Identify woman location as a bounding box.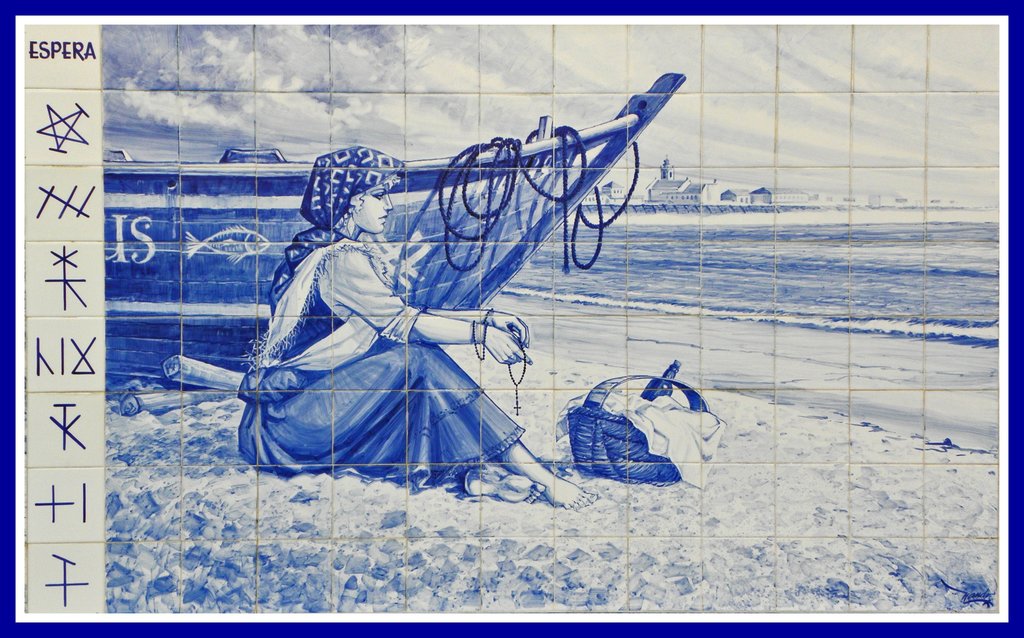
crop(223, 140, 599, 521).
